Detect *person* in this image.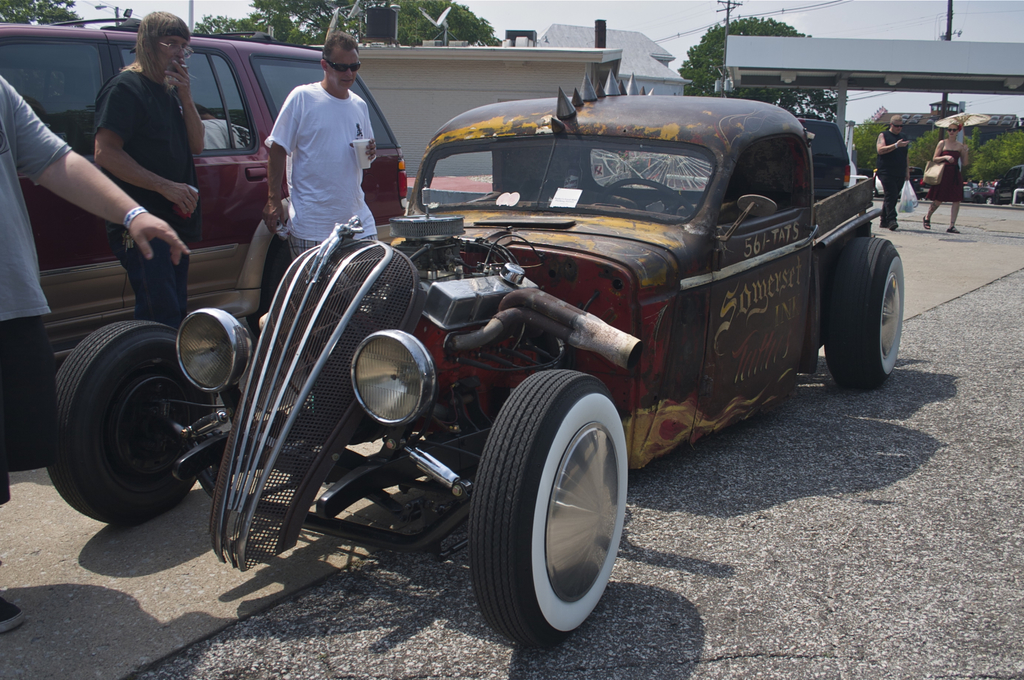
Detection: bbox=(86, 13, 205, 324).
